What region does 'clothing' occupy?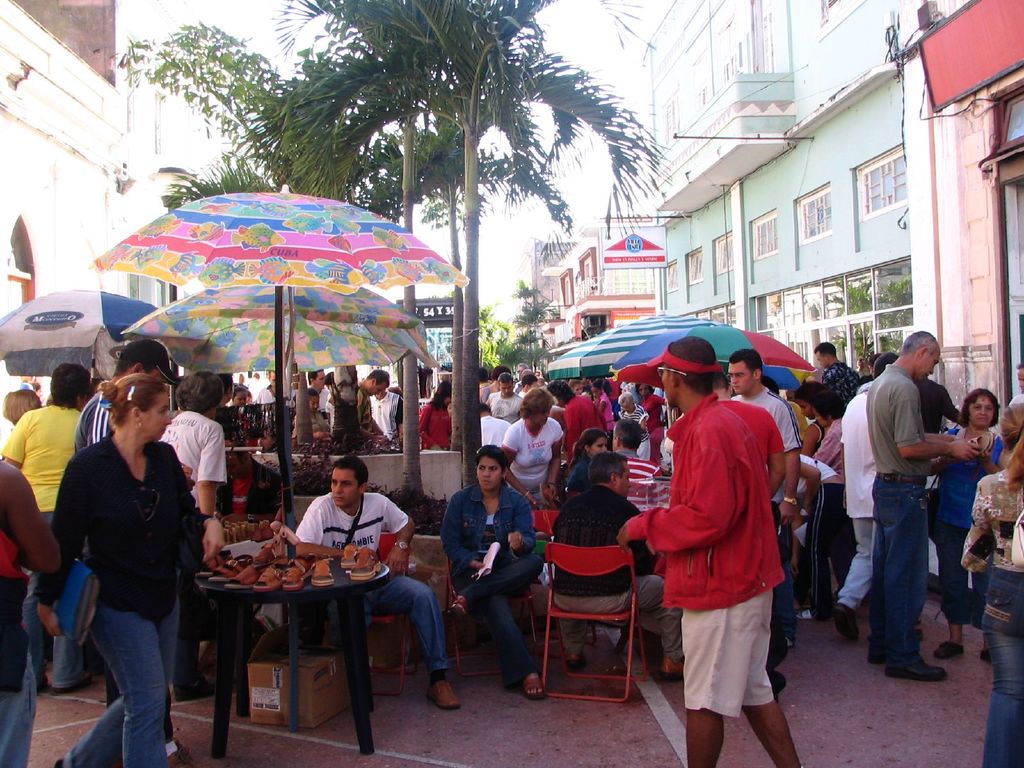
(x1=840, y1=386, x2=878, y2=595).
